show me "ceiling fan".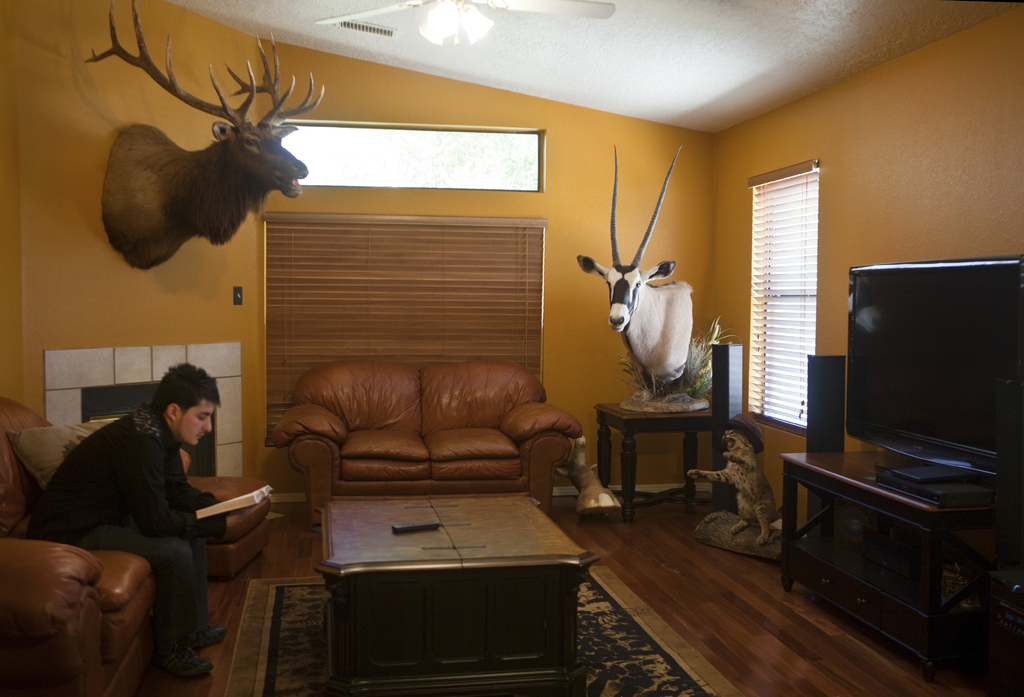
"ceiling fan" is here: {"x1": 314, "y1": 0, "x2": 615, "y2": 47}.
